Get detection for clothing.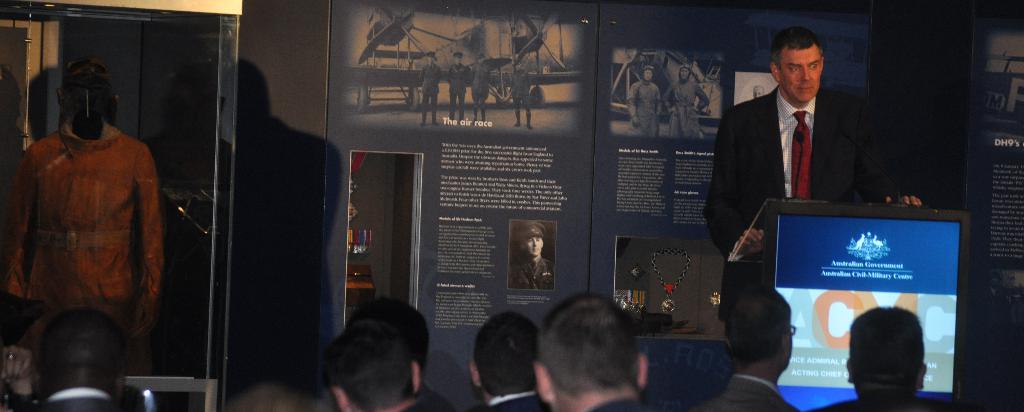
Detection: (x1=189, y1=113, x2=345, y2=399).
